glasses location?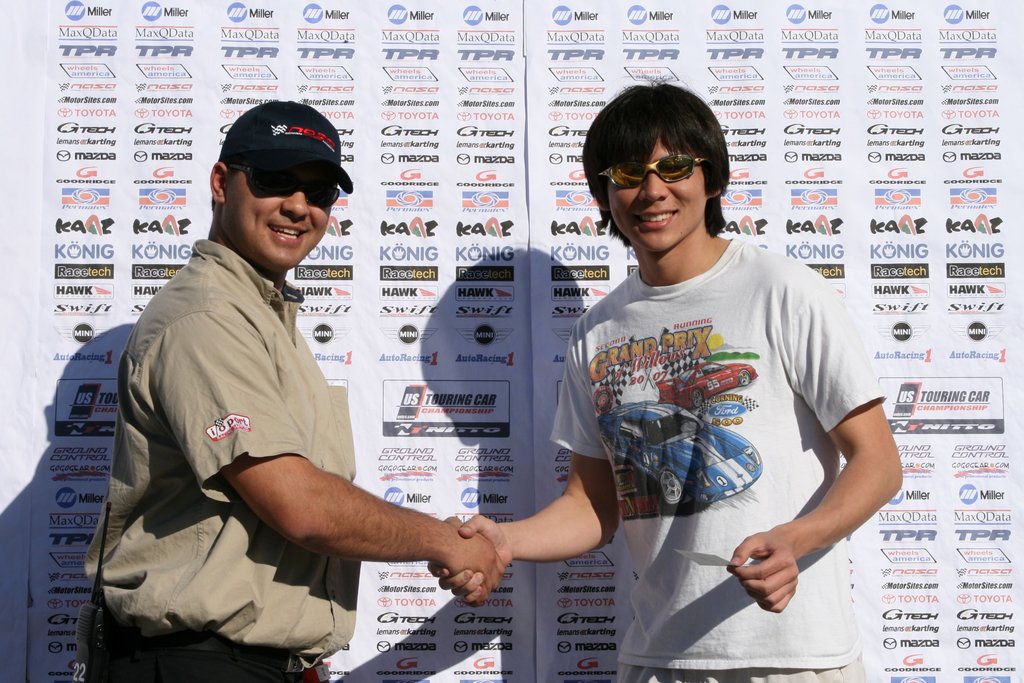
left=227, top=162, right=352, bottom=204
